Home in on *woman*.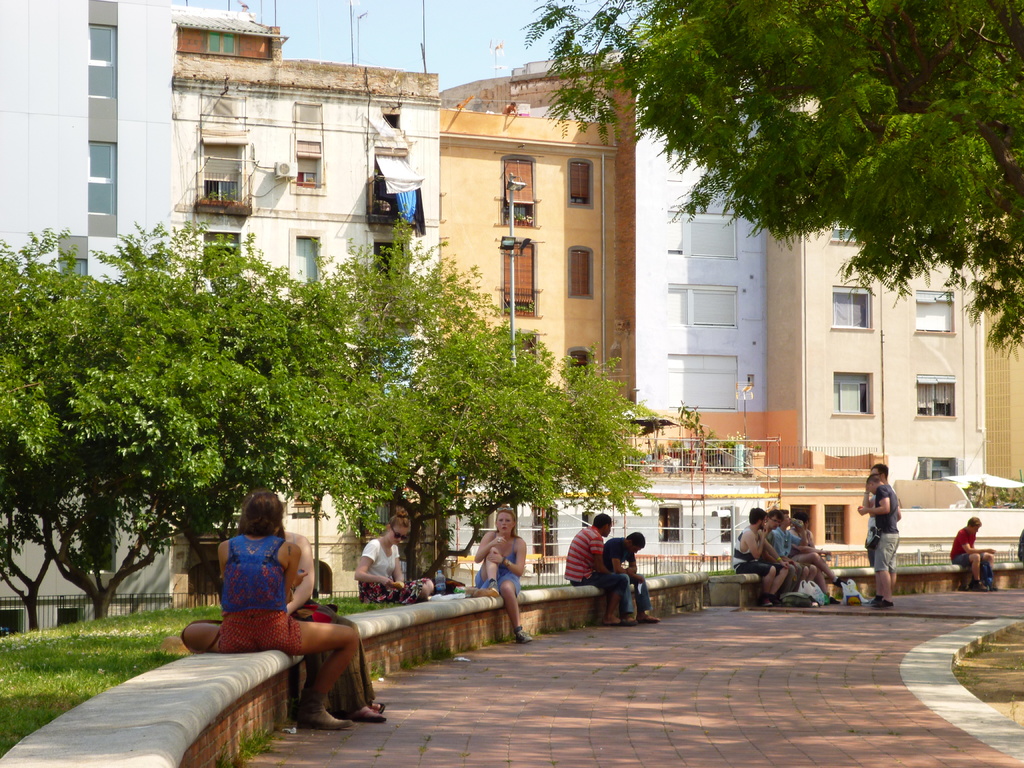
Homed in at (225,482,360,721).
